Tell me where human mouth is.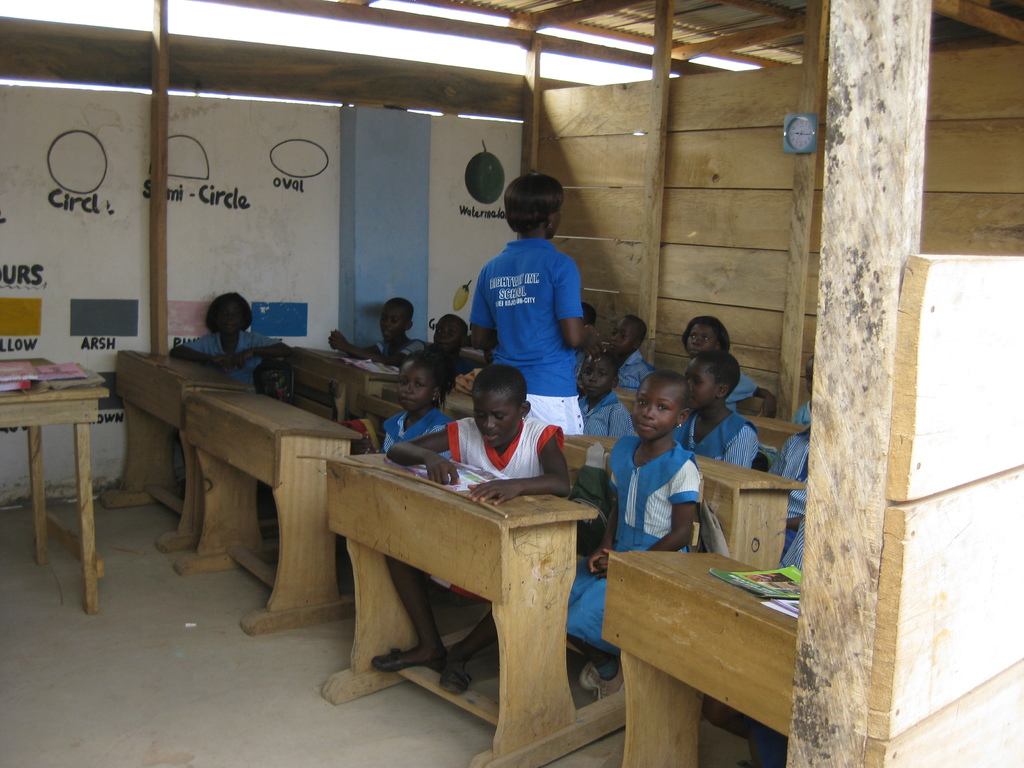
human mouth is at [left=637, top=421, right=655, bottom=437].
